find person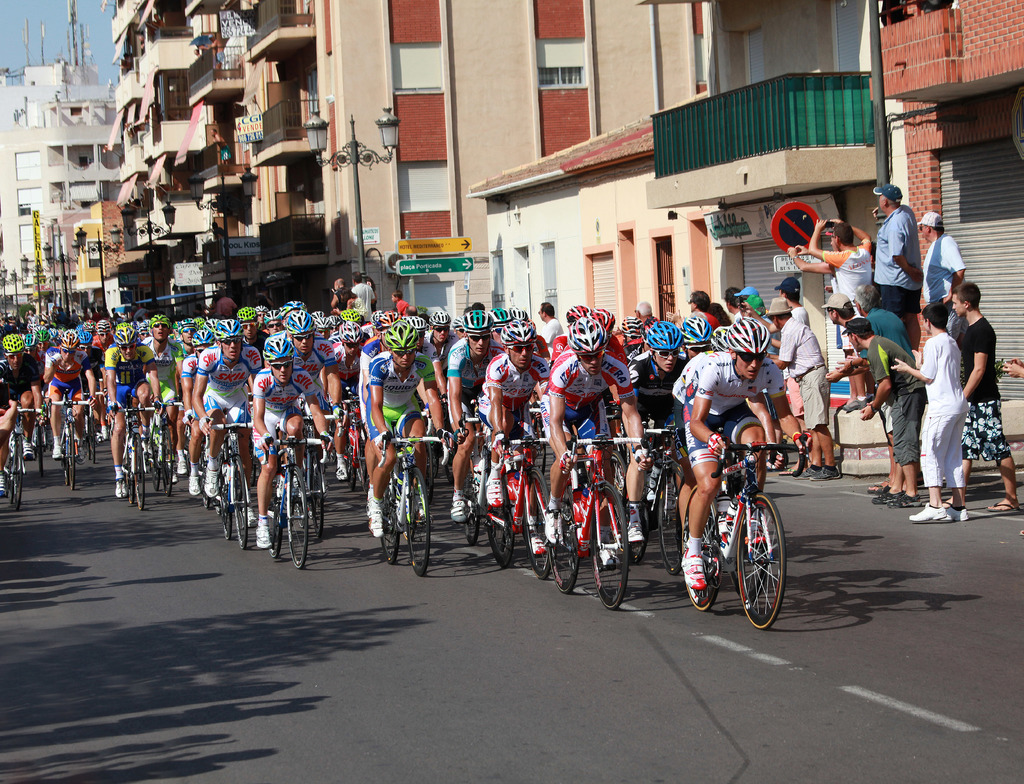
(111,323,162,493)
